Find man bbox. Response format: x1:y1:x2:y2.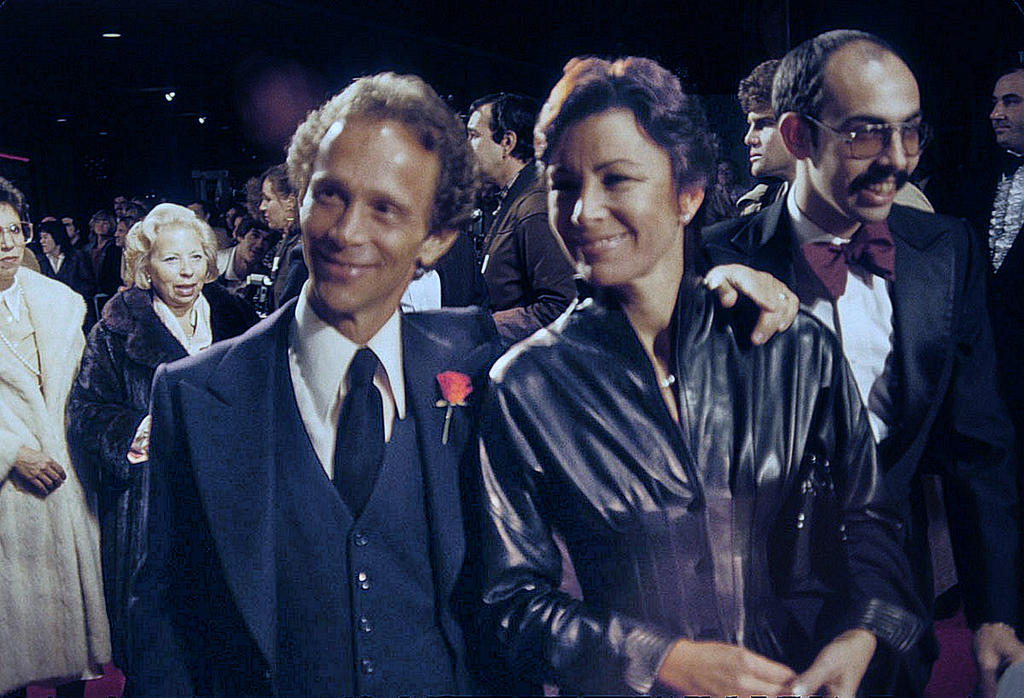
984:65:1023:634.
